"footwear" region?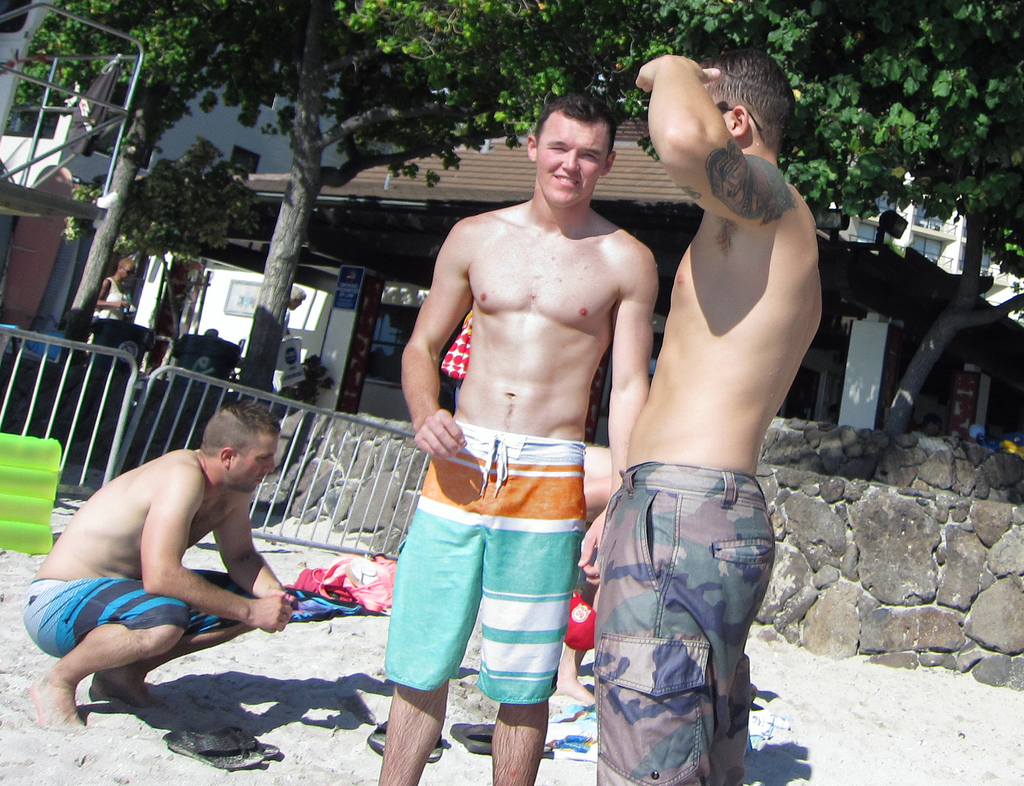
pyautogui.locateOnScreen(221, 725, 278, 760)
